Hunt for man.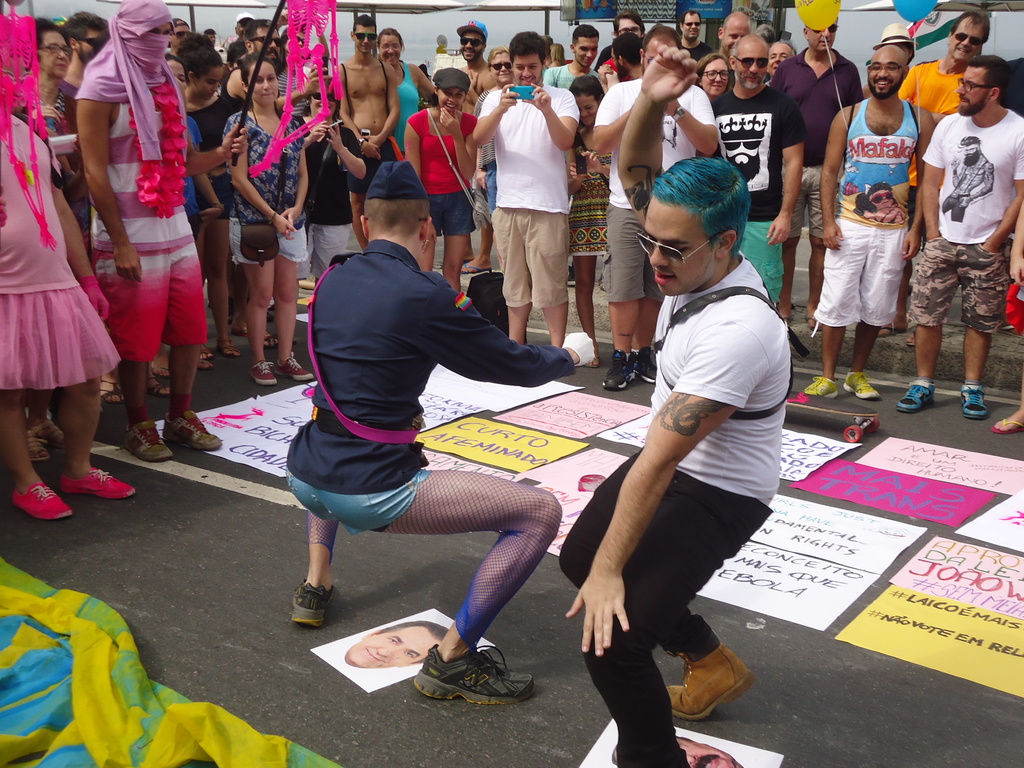
Hunted down at {"x1": 348, "y1": 616, "x2": 448, "y2": 666}.
